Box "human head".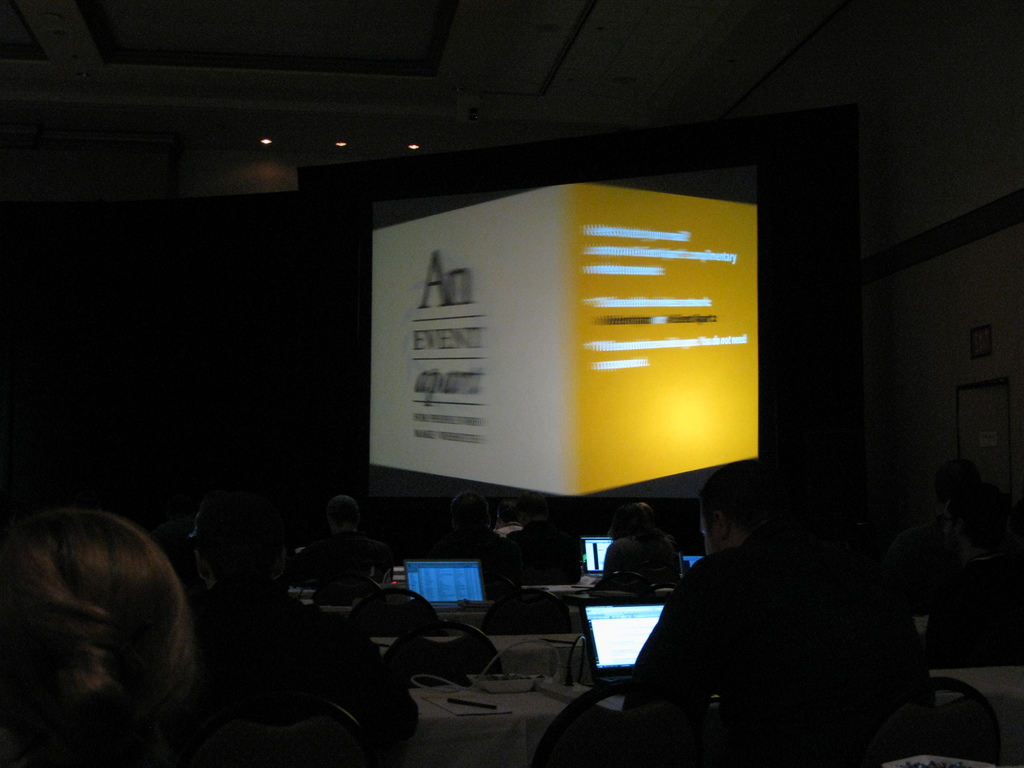
616, 502, 661, 540.
